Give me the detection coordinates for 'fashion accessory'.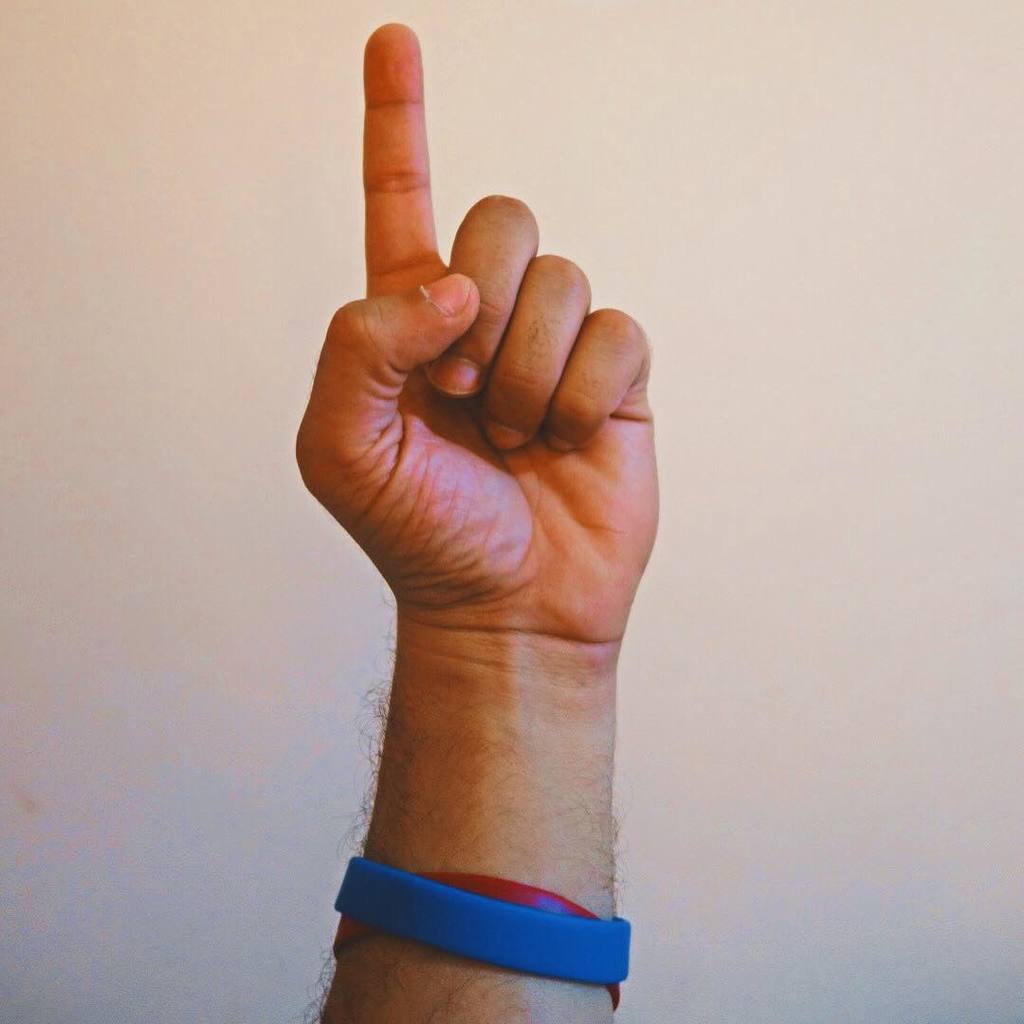
<box>330,849,640,978</box>.
